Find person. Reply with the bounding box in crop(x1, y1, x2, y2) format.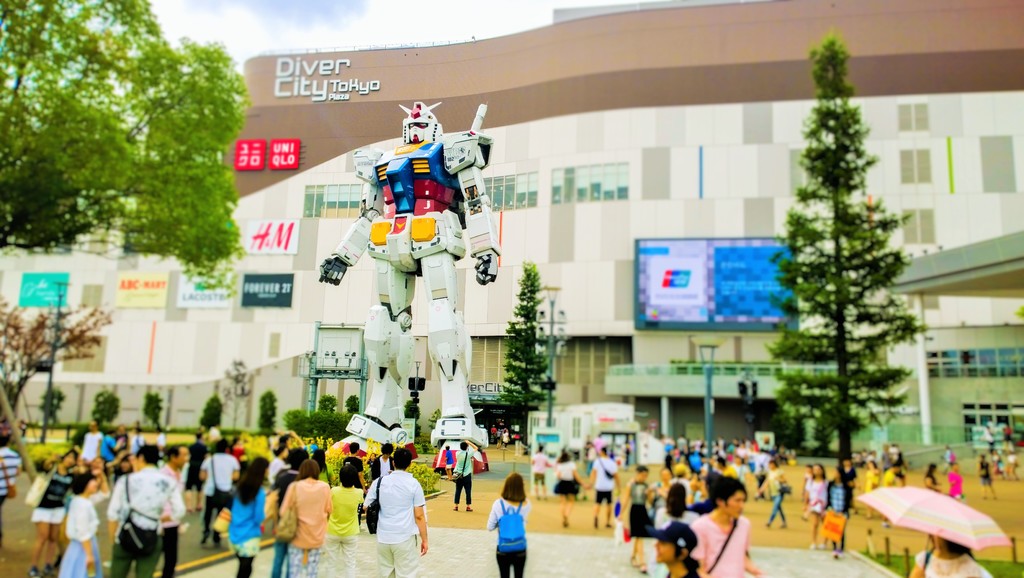
crop(622, 465, 666, 577).
